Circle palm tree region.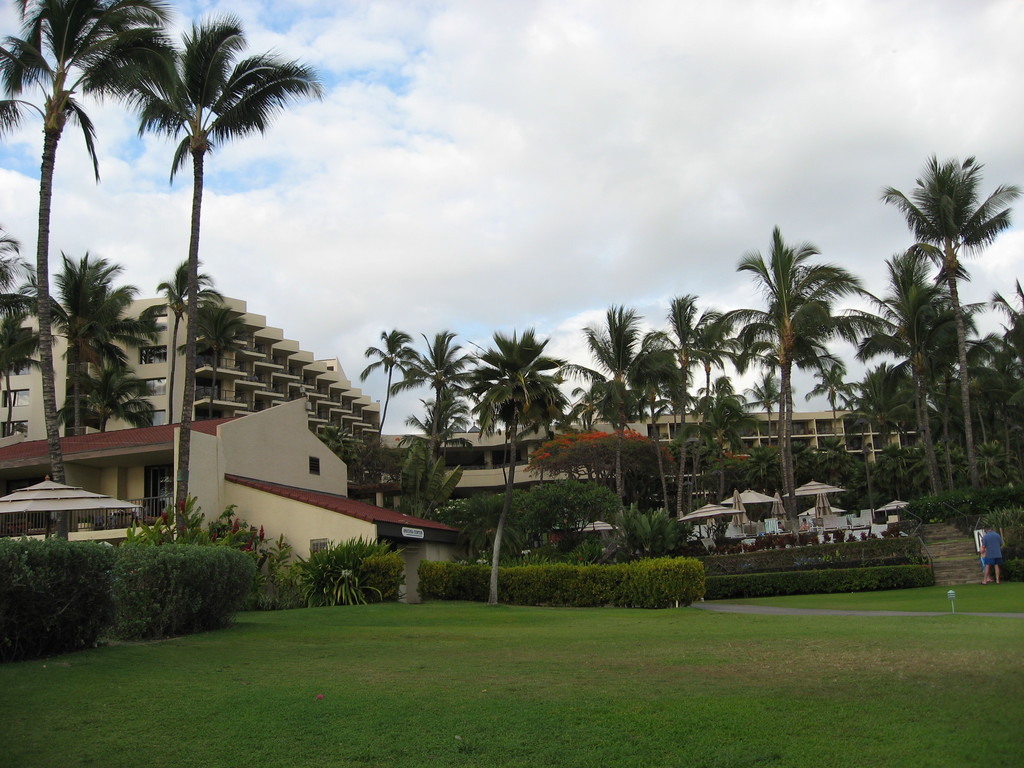
Region: [880, 259, 956, 540].
